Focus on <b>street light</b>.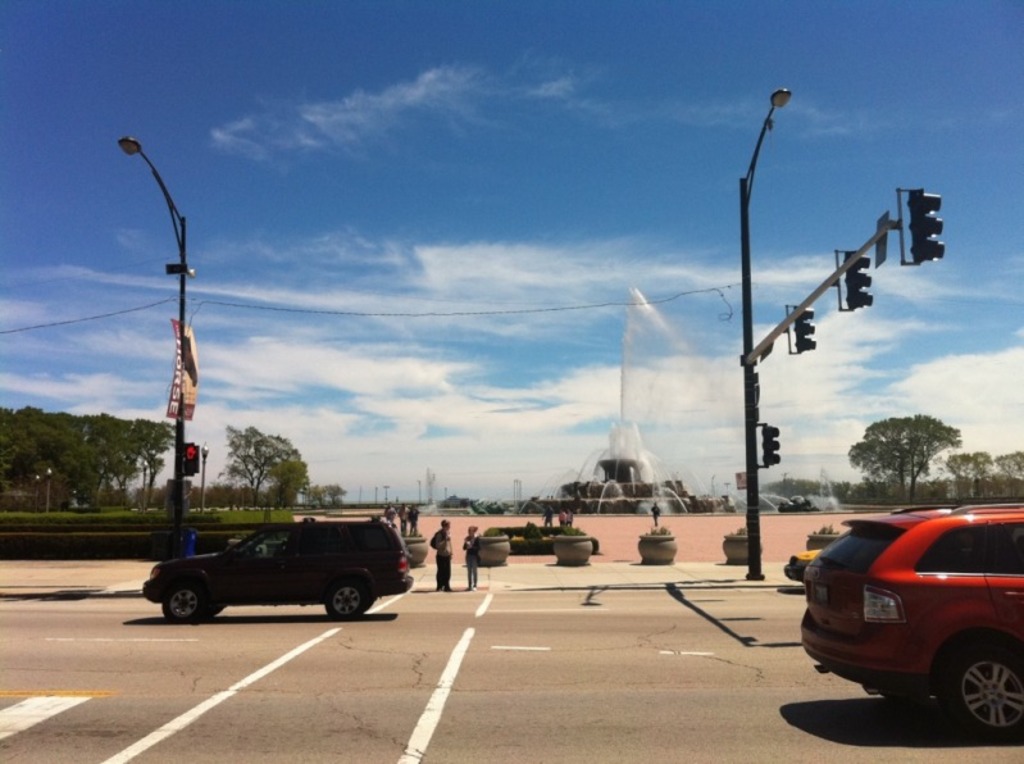
Focused at 47:469:55:514.
